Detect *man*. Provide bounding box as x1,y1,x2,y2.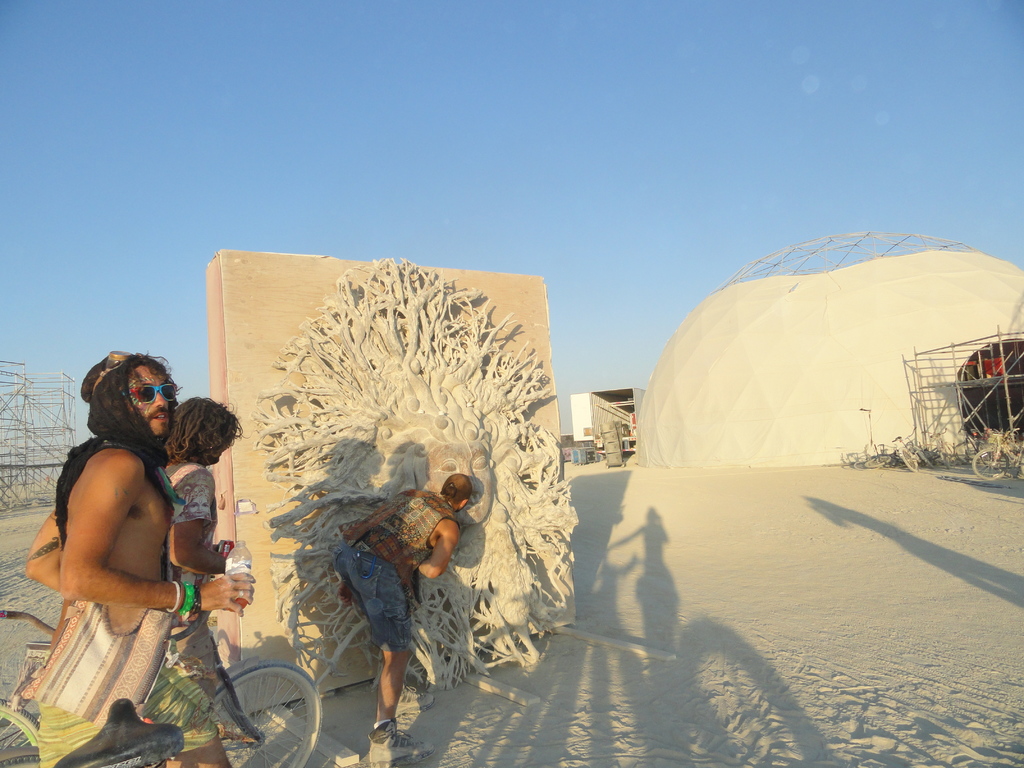
24,352,257,767.
